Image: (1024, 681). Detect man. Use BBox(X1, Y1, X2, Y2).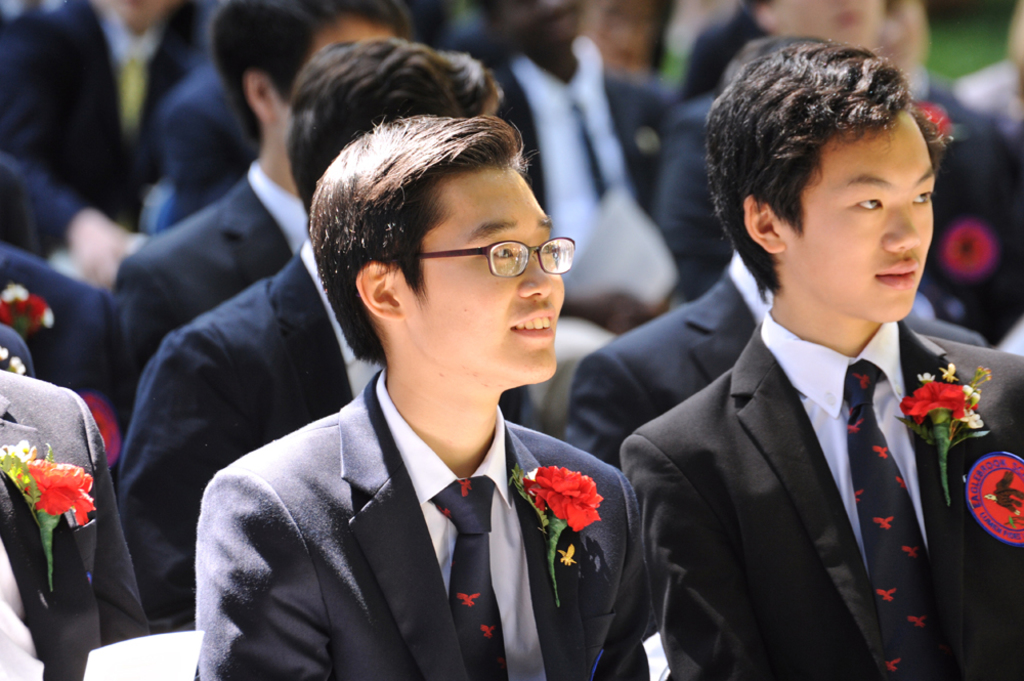
BBox(0, 360, 147, 680).
